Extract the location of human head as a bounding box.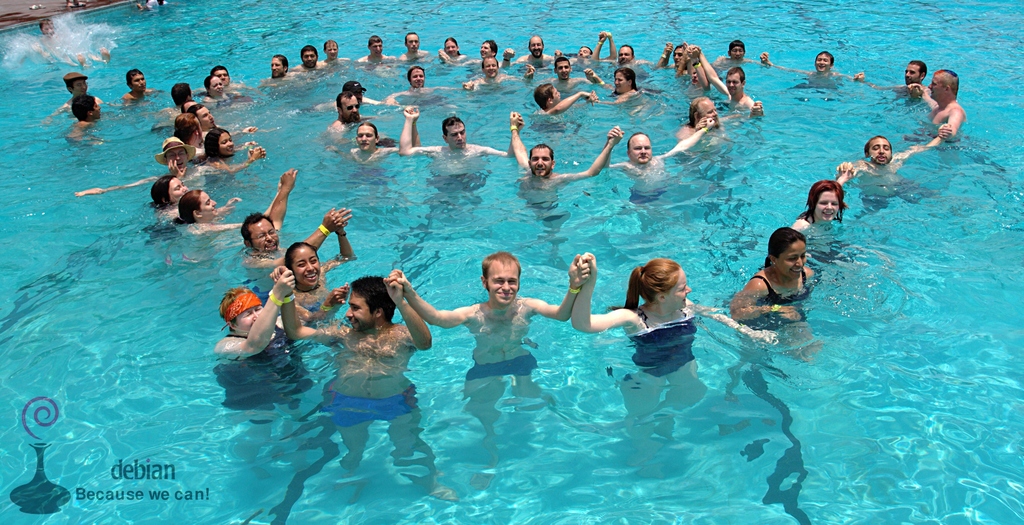
127,69,145,92.
